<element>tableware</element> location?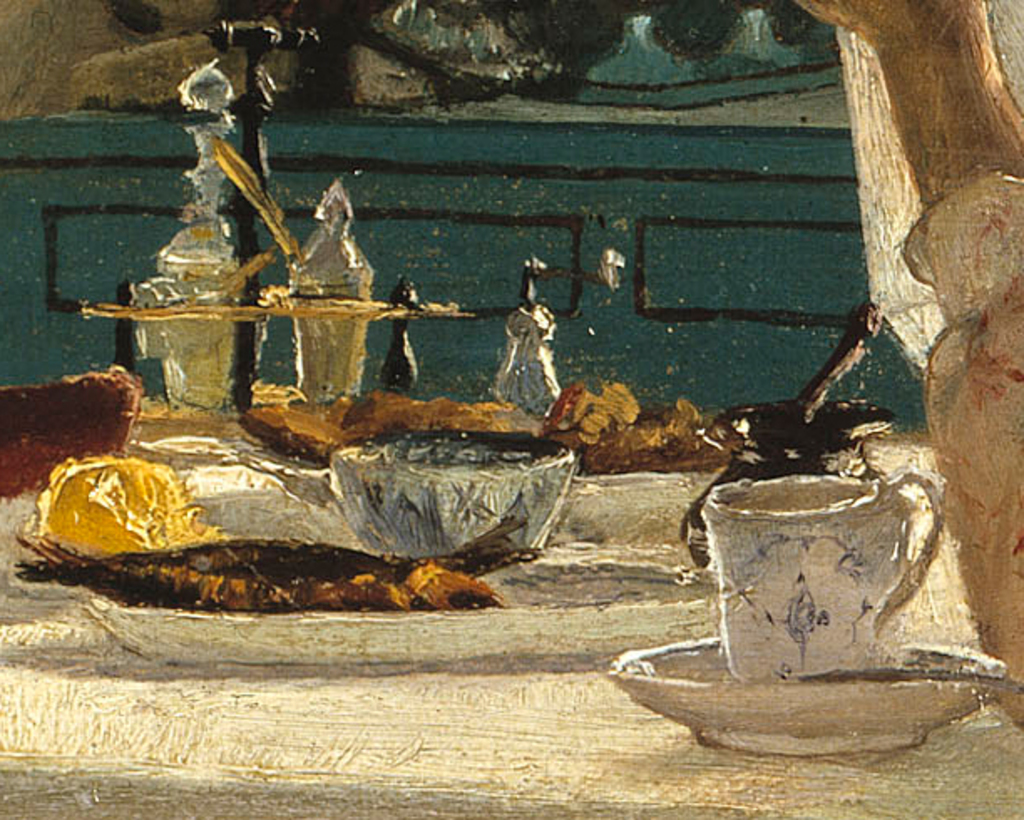
bbox=(806, 664, 1022, 696)
